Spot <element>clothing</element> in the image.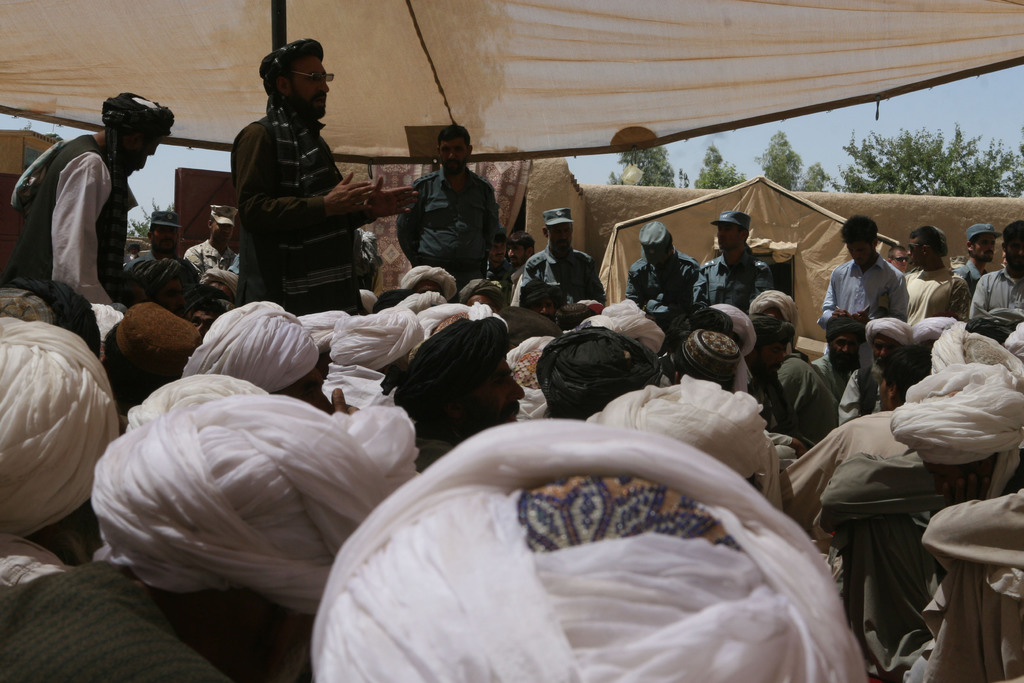
<element>clothing</element> found at 920 493 1023 682.
